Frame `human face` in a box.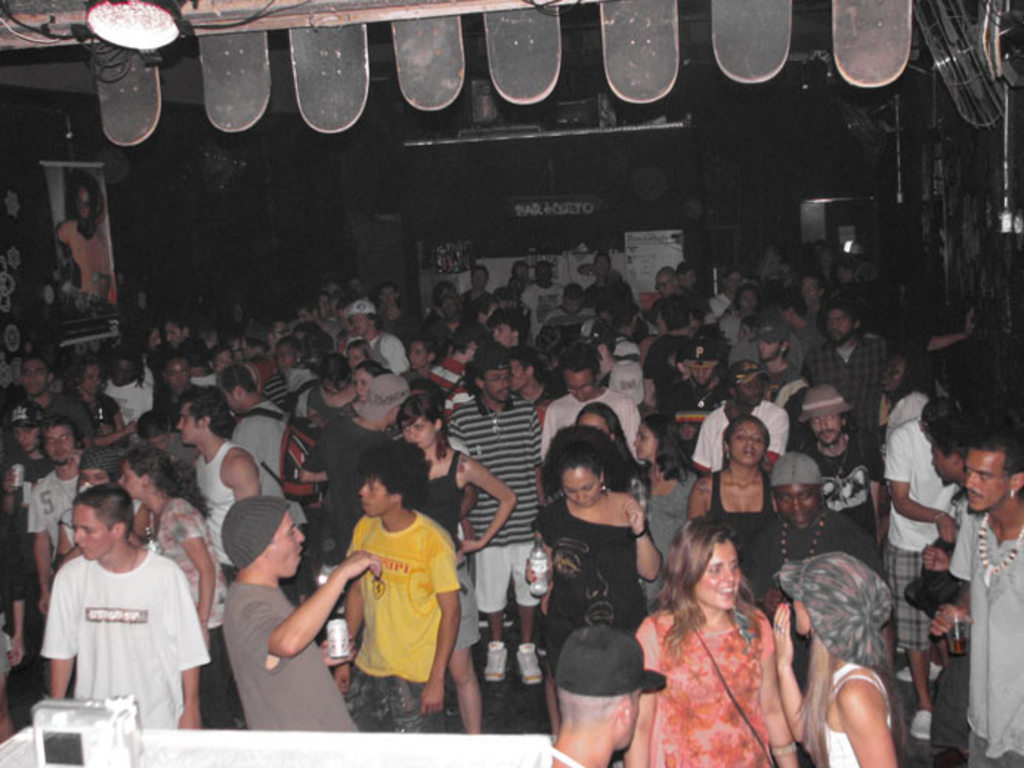
(x1=411, y1=343, x2=430, y2=368).
